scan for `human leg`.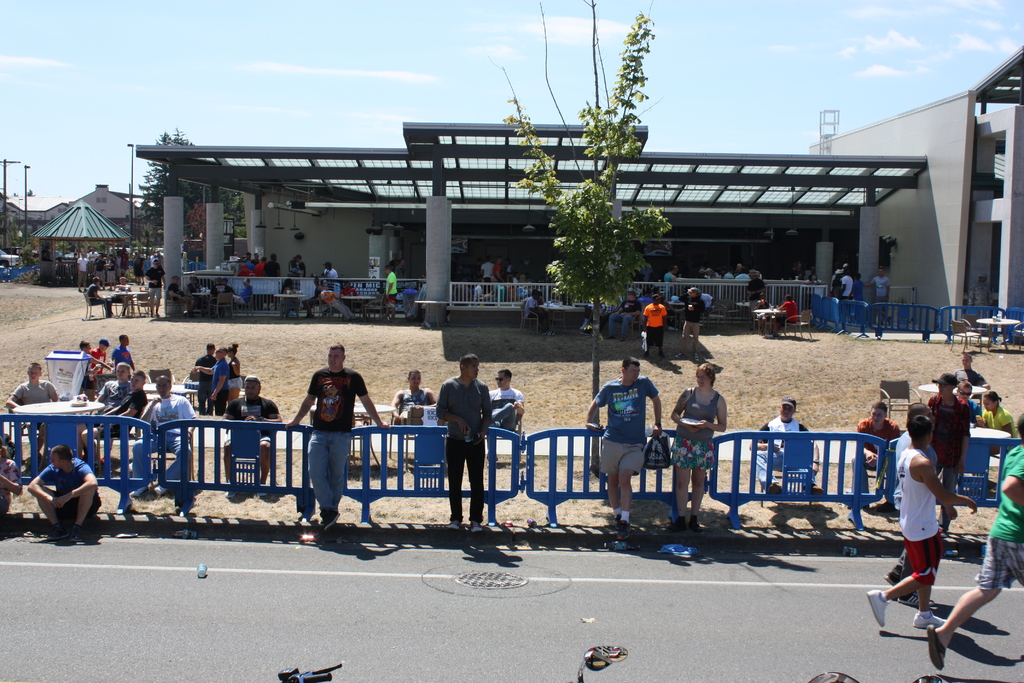
Scan result: 606, 439, 617, 511.
